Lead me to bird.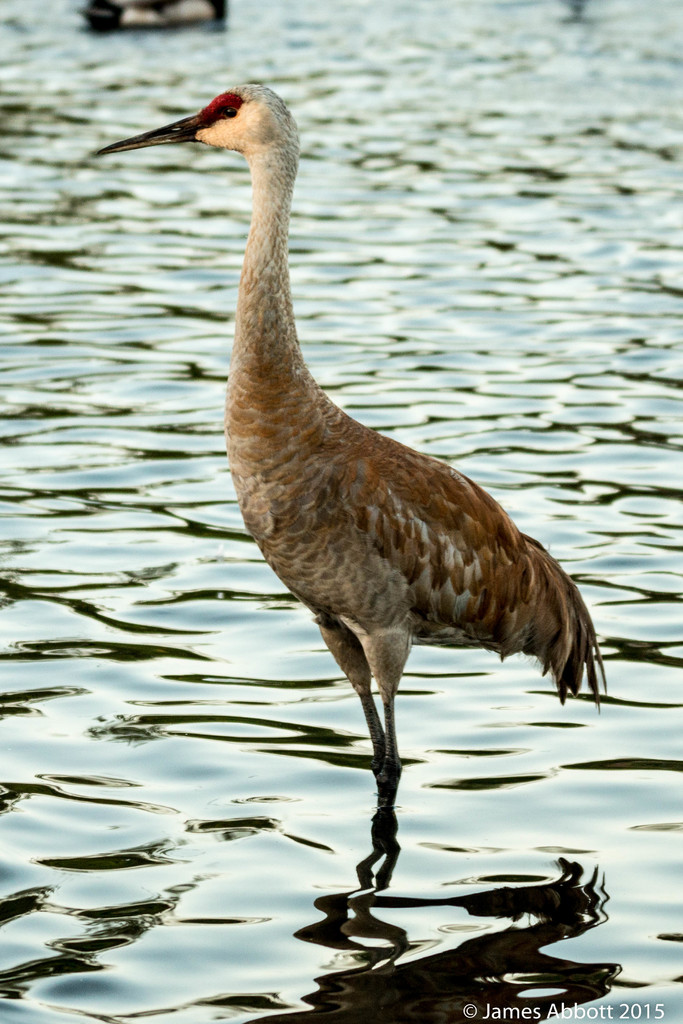
Lead to (95, 102, 656, 899).
